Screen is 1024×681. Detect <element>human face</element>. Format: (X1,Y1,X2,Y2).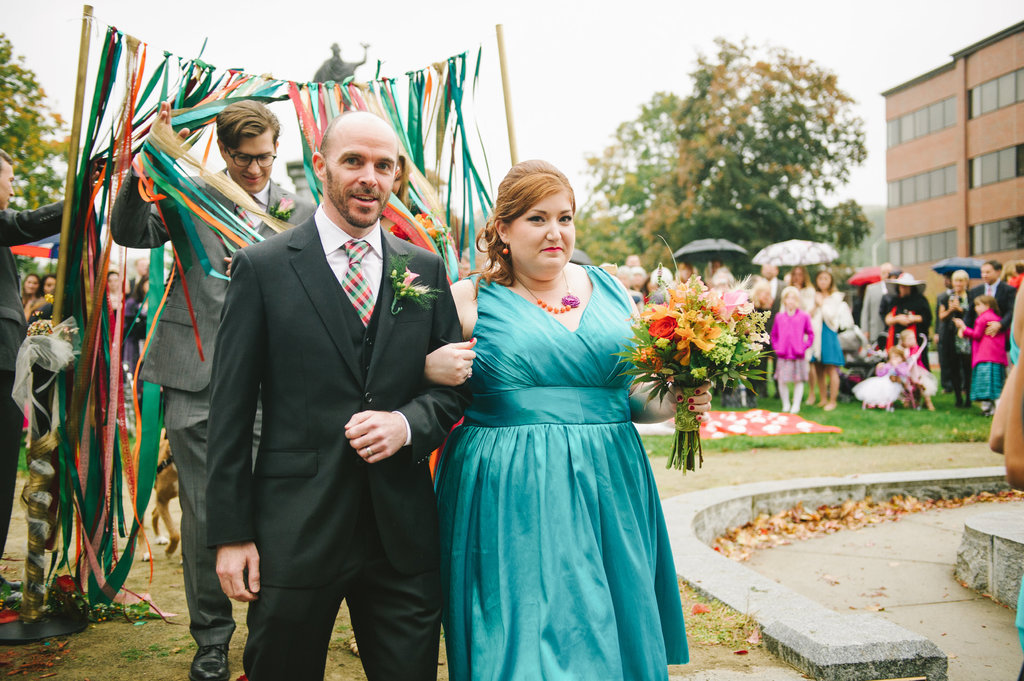
(511,182,572,268).
